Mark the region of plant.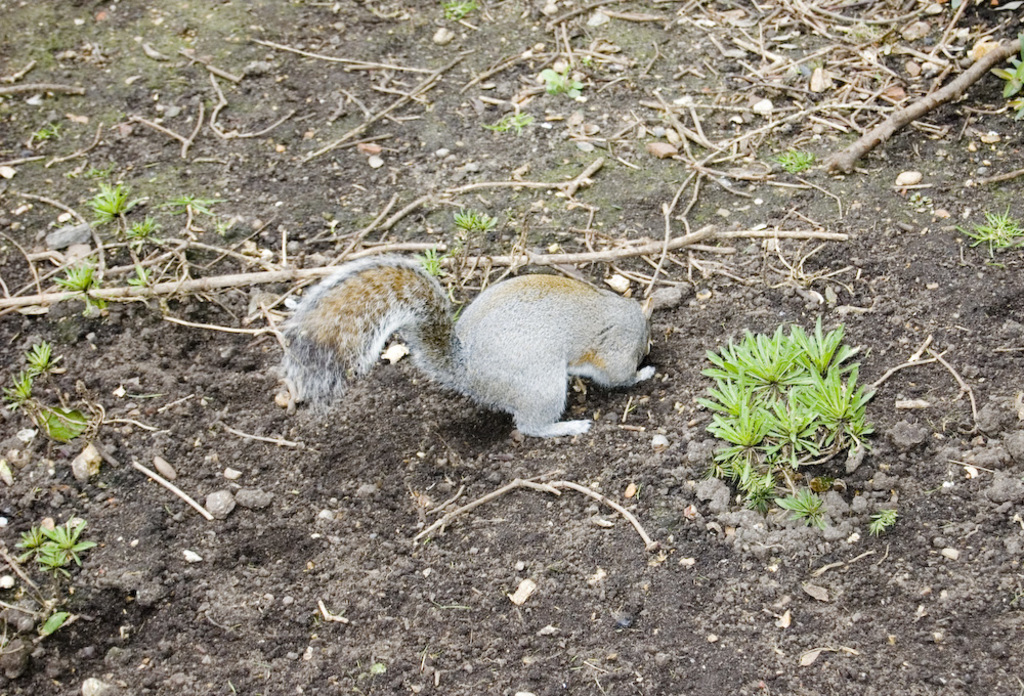
Region: <box>782,145,815,171</box>.
